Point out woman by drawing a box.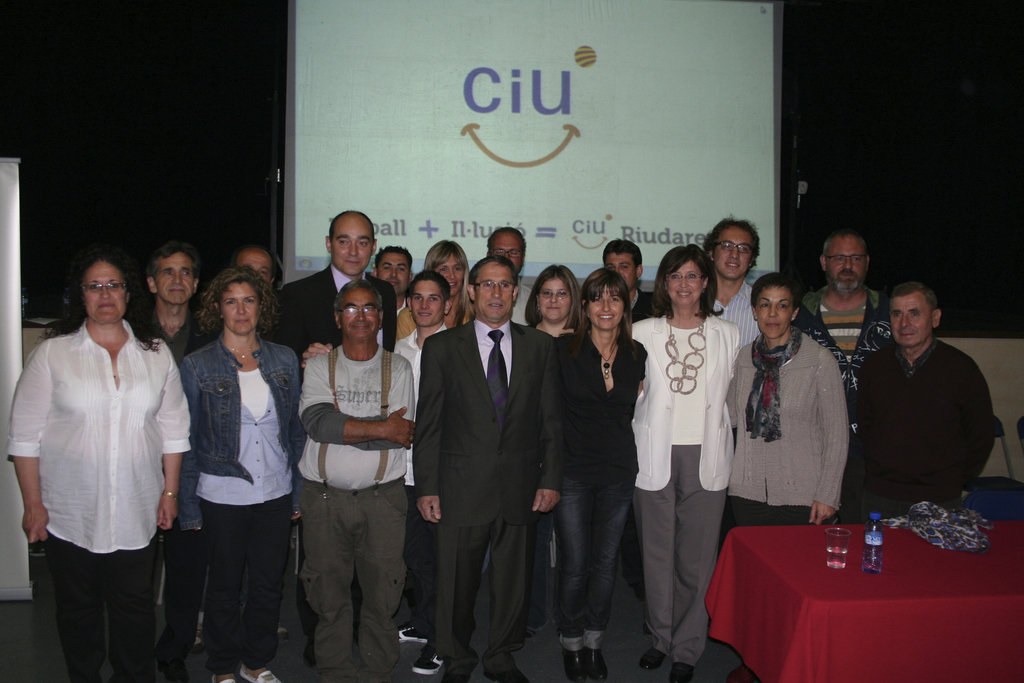
bbox=[511, 262, 589, 645].
